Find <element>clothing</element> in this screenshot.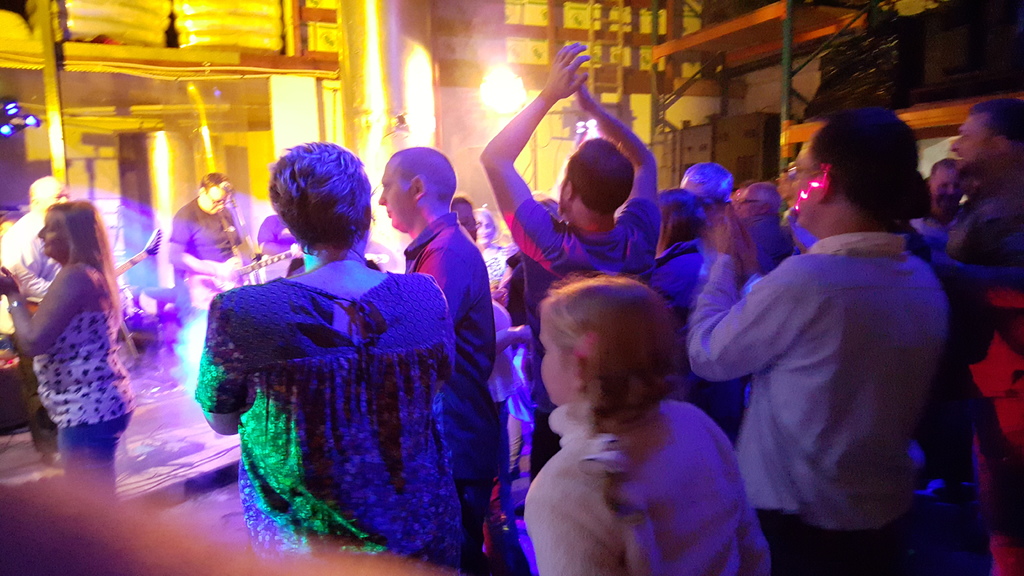
The bounding box for <element>clothing</element> is <box>520,397,797,575</box>.
